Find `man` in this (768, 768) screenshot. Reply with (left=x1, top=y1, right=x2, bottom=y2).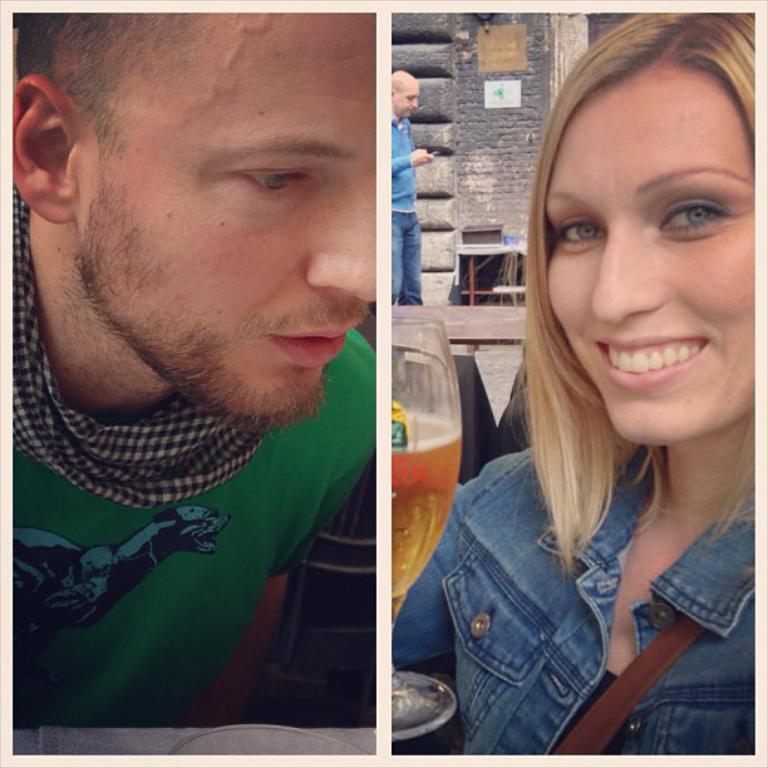
(left=390, top=68, right=434, bottom=305).
